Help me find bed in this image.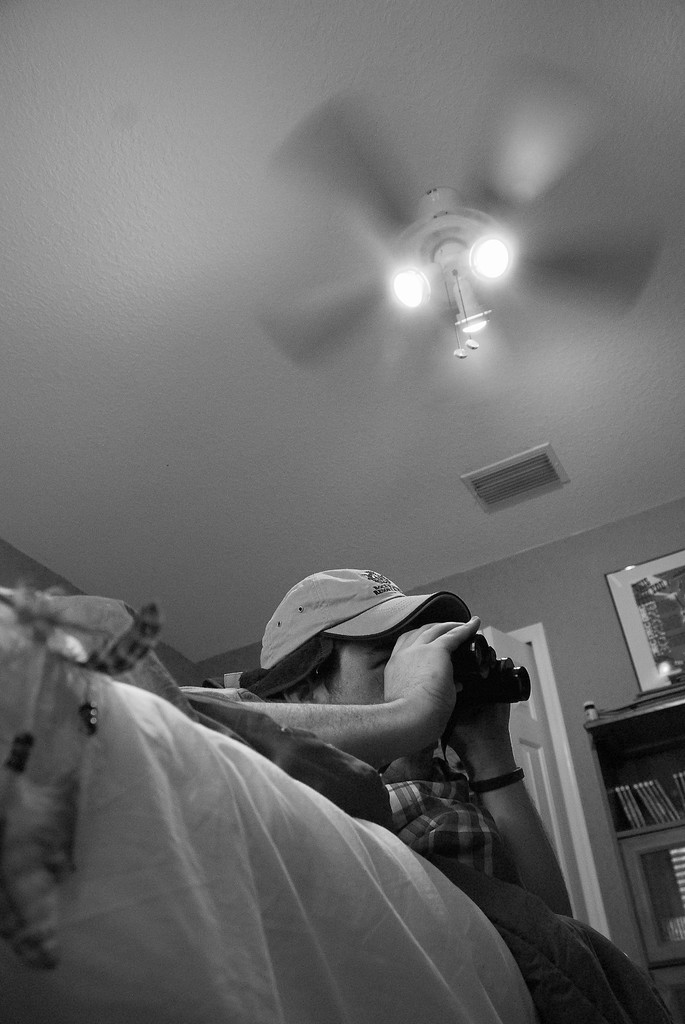
Found it: {"x1": 0, "y1": 591, "x2": 684, "y2": 1023}.
